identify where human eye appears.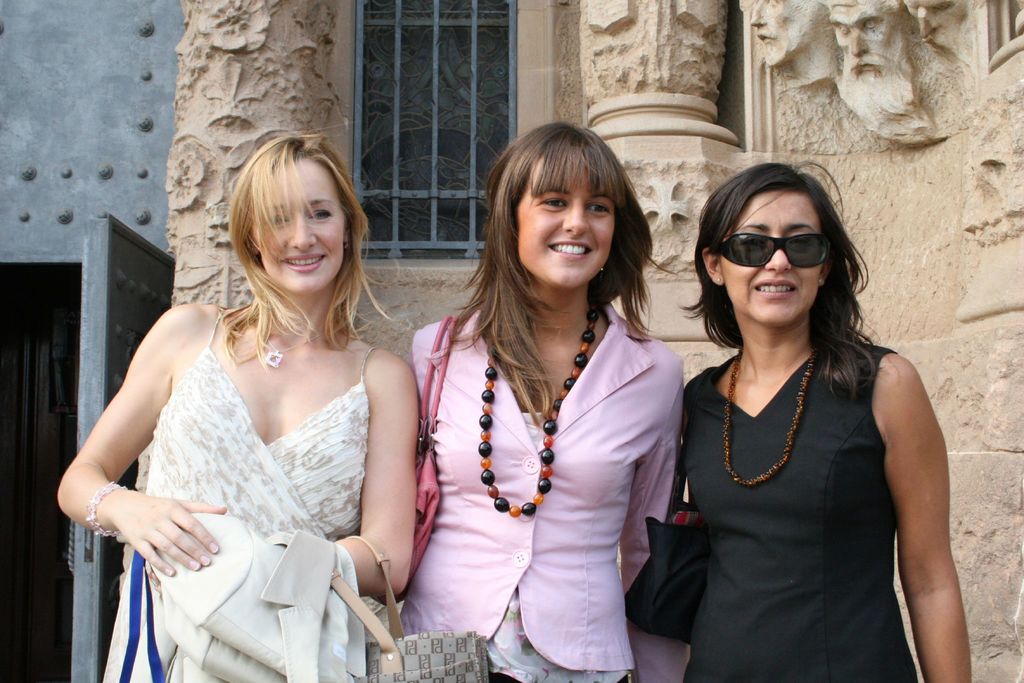
Appears at detection(791, 229, 806, 247).
